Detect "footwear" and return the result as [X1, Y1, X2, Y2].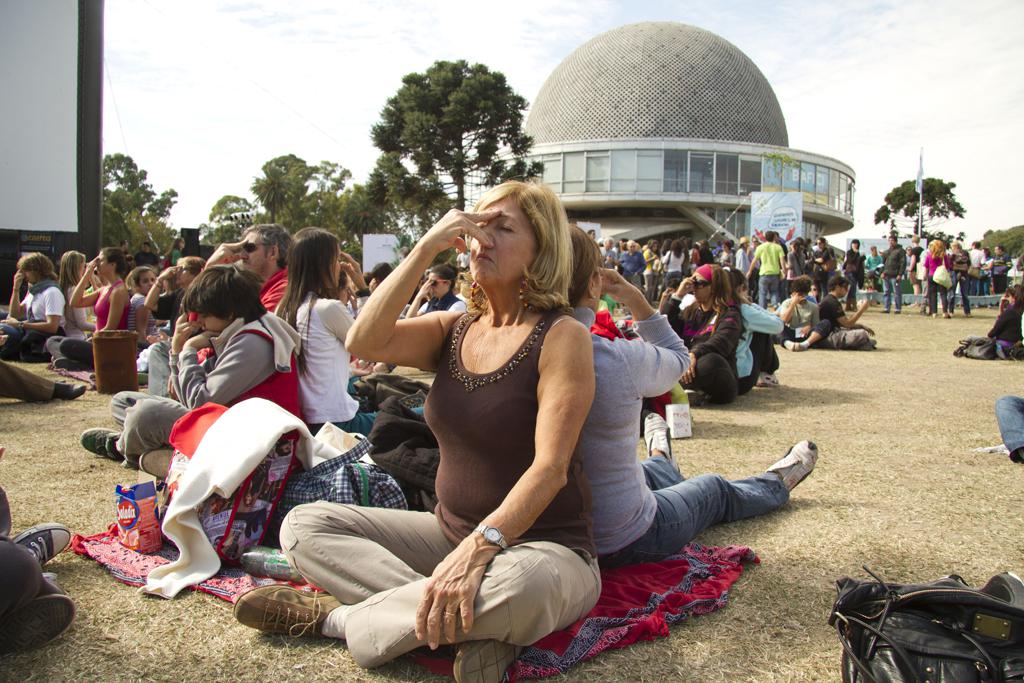
[794, 341, 805, 352].
